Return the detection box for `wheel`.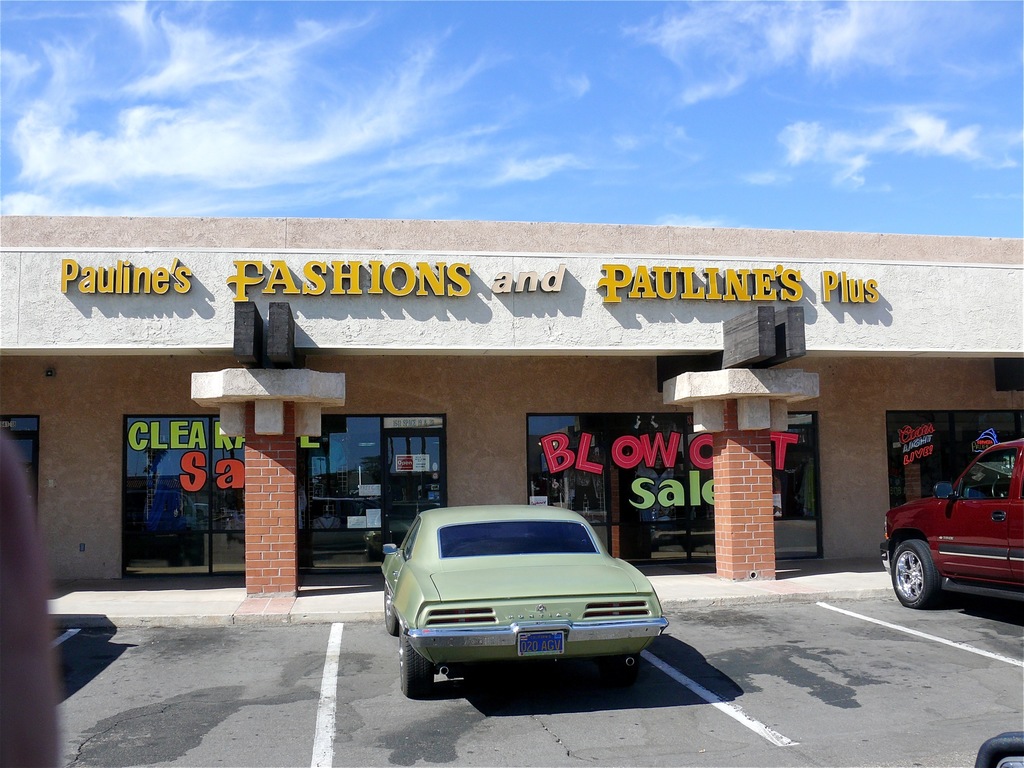
[380, 583, 397, 632].
